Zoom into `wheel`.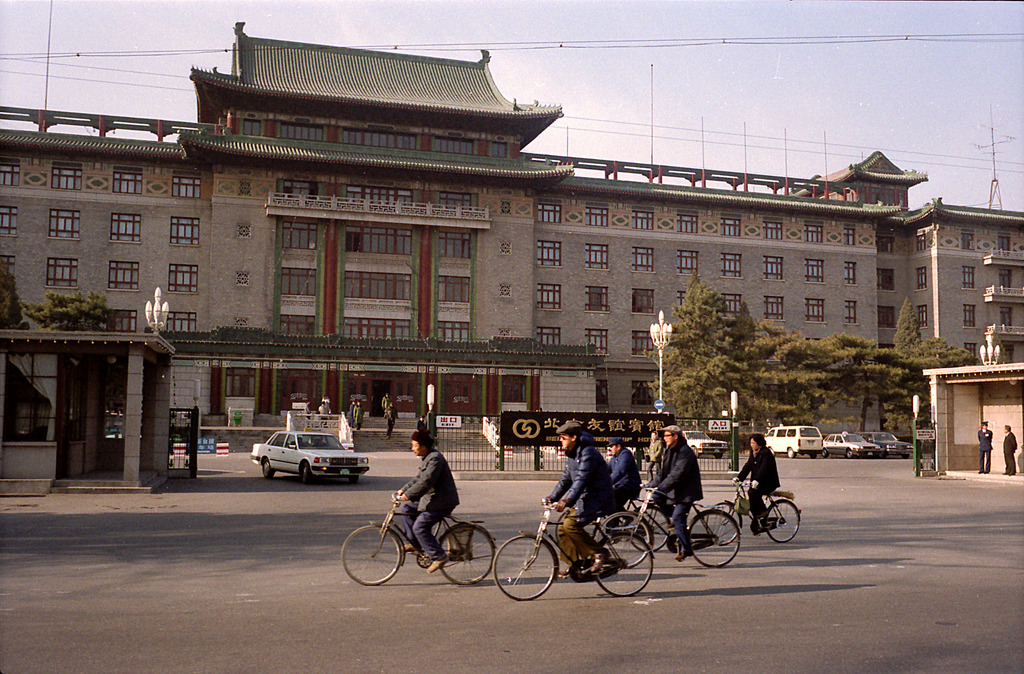
Zoom target: detection(787, 448, 796, 458).
